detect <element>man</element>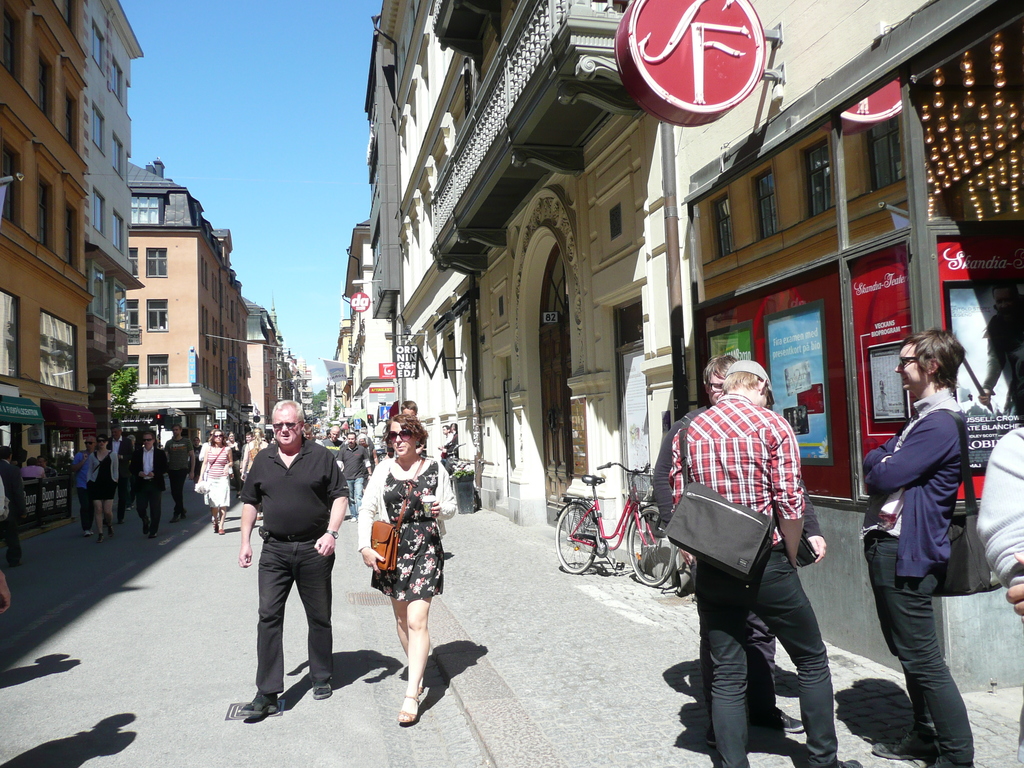
(657, 354, 865, 767)
